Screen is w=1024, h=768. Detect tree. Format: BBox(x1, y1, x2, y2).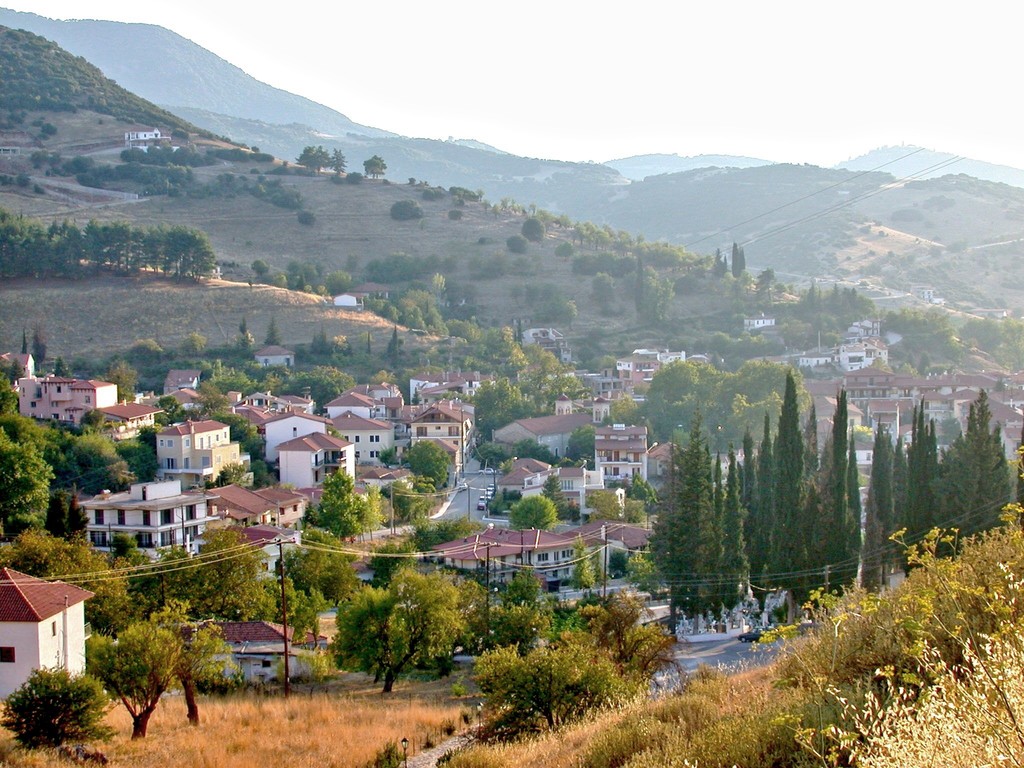
BBox(376, 444, 454, 522).
